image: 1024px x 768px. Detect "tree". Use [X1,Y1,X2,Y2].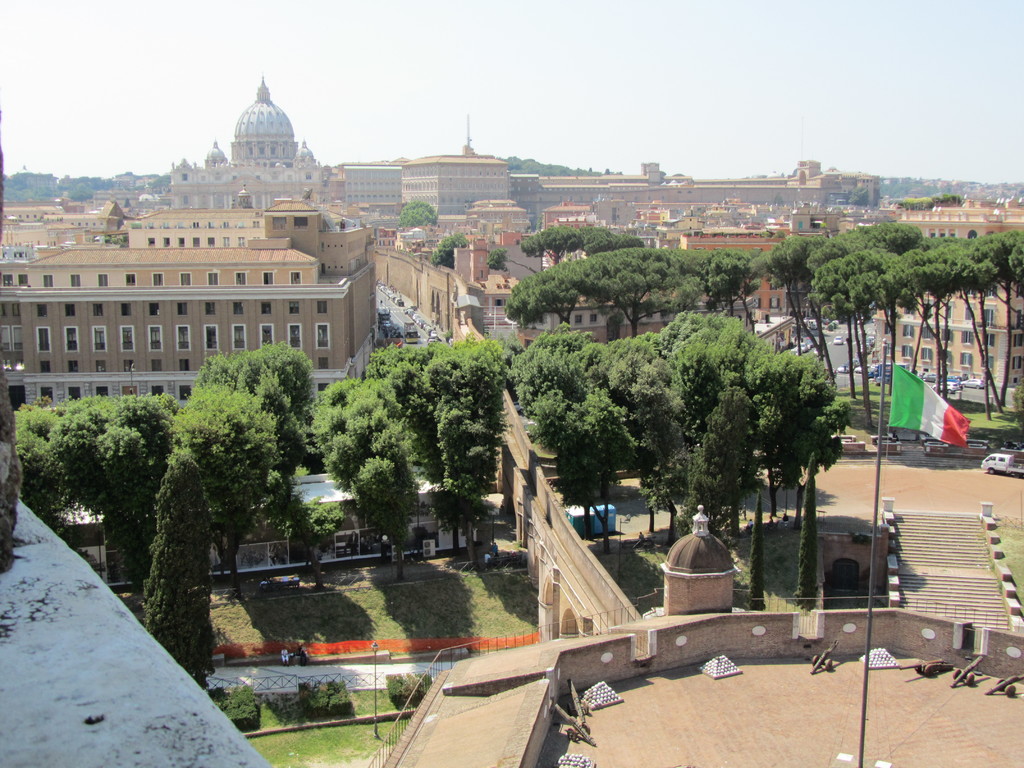
[319,434,374,493].
